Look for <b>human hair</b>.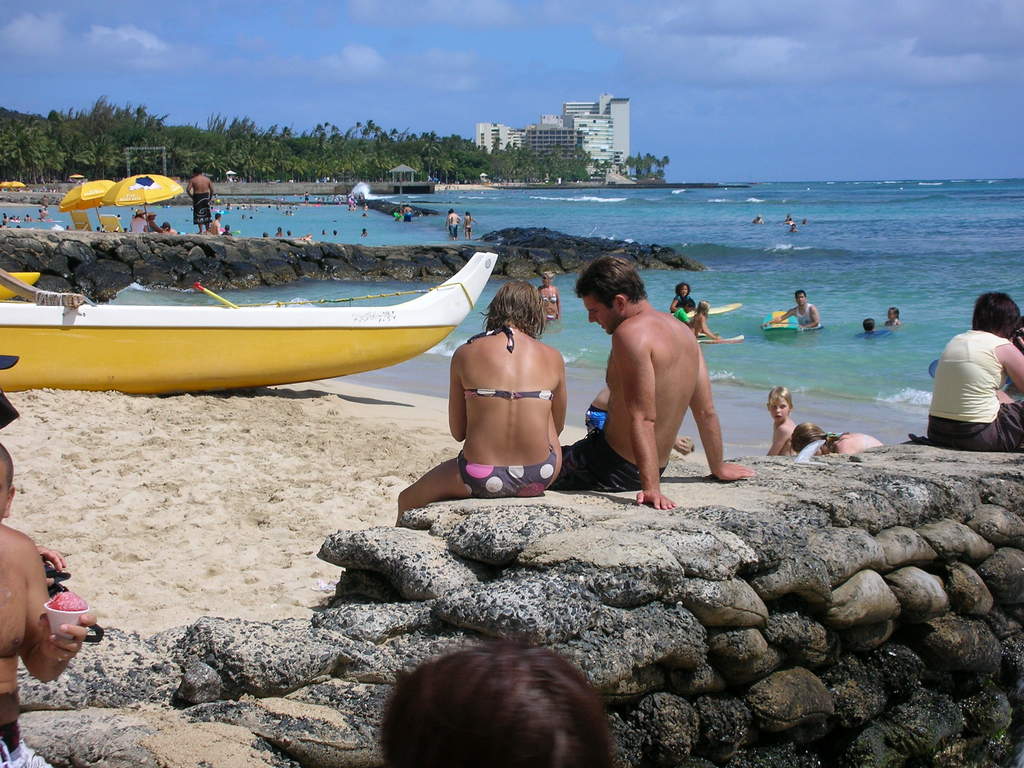
Found: (x1=359, y1=662, x2=626, y2=767).
